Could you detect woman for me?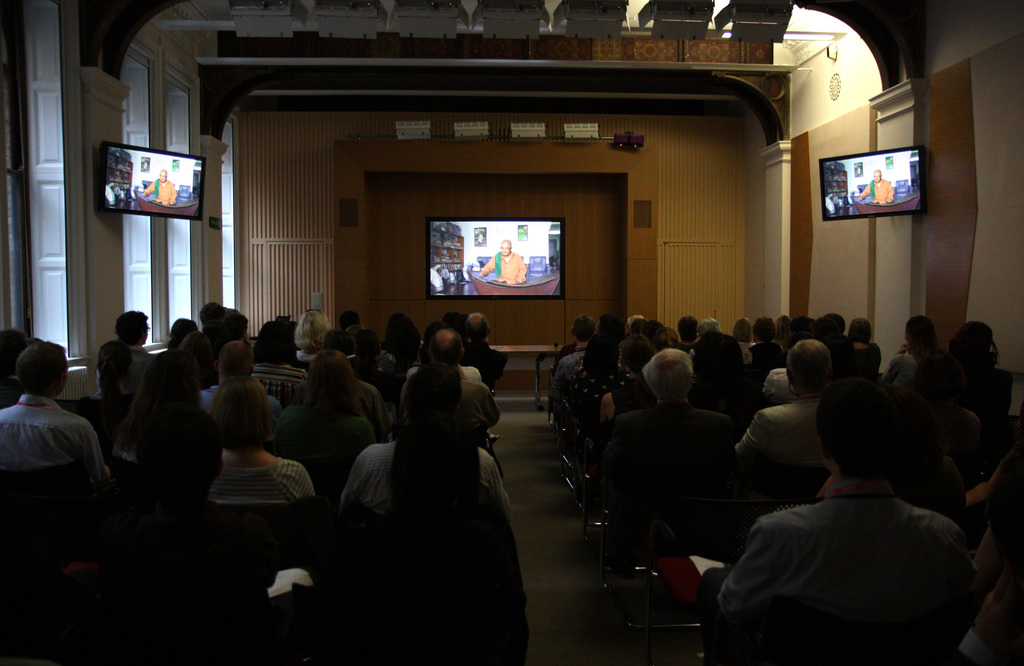
Detection result: 269,350,374,483.
